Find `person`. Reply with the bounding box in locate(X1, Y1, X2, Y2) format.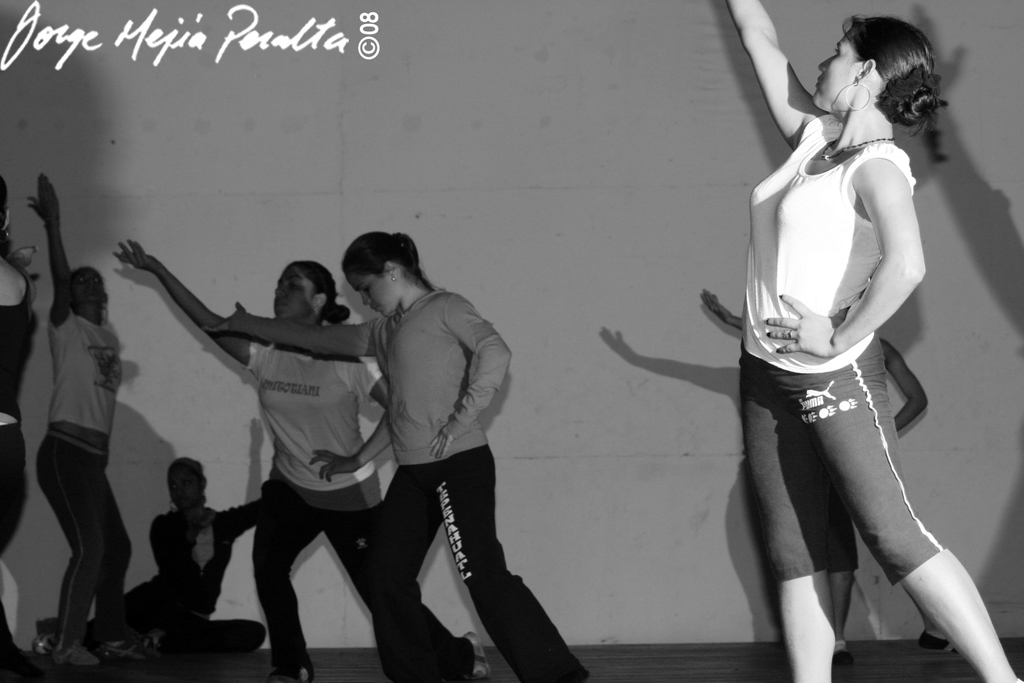
locate(0, 173, 47, 682).
